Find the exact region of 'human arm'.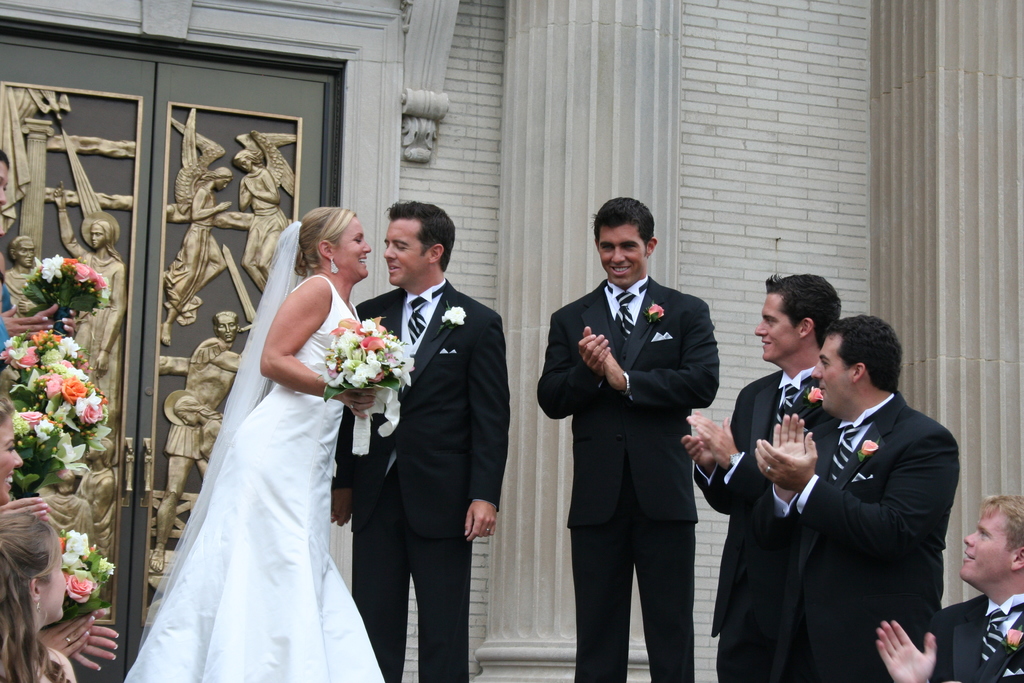
Exact region: rect(246, 172, 280, 204).
